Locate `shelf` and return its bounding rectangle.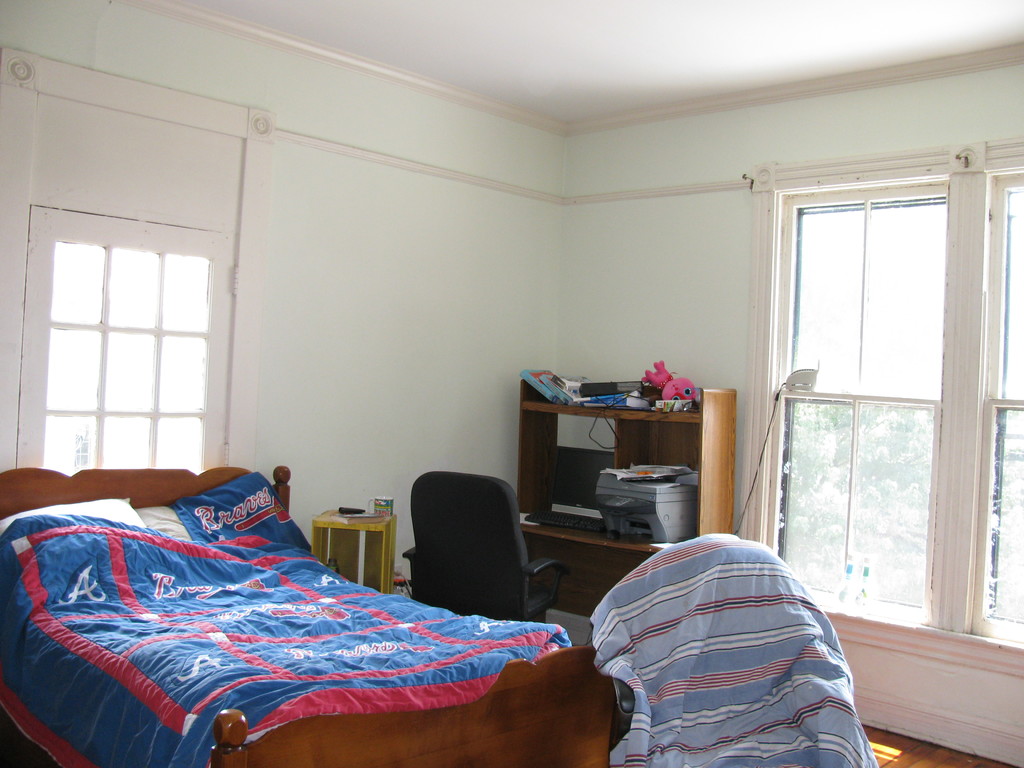
BBox(522, 378, 735, 616).
